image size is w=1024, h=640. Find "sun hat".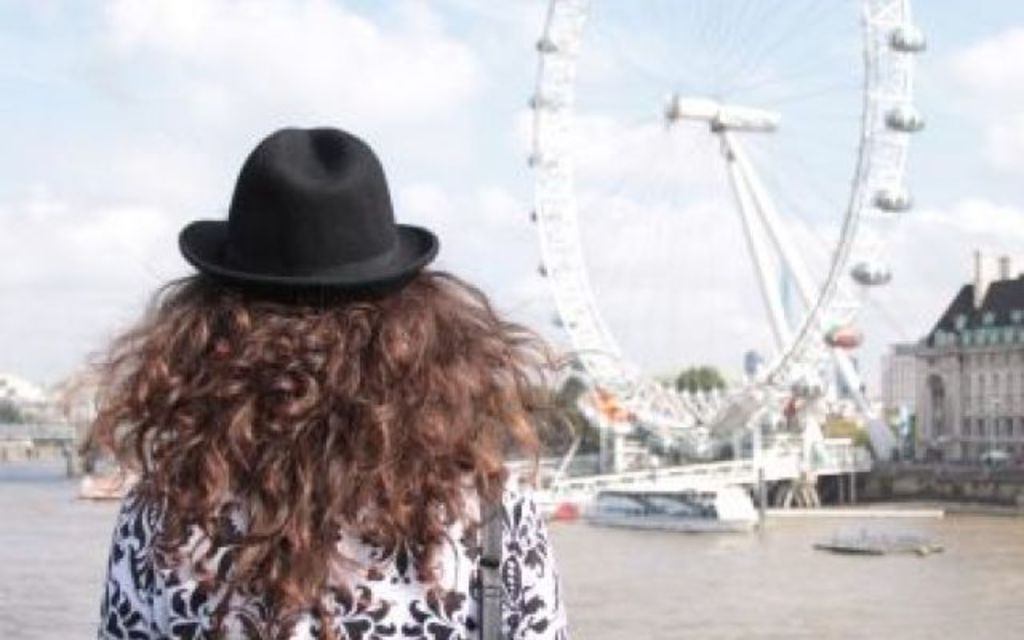
x1=171 y1=122 x2=442 y2=309.
